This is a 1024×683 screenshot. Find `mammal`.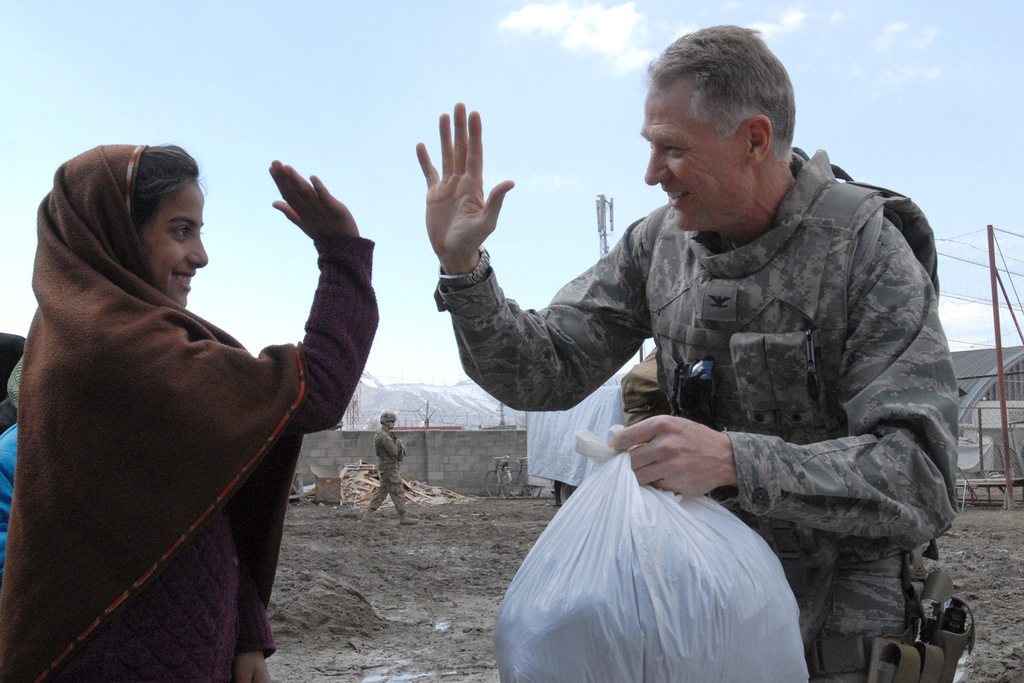
Bounding box: (left=0, top=126, right=316, bottom=681).
